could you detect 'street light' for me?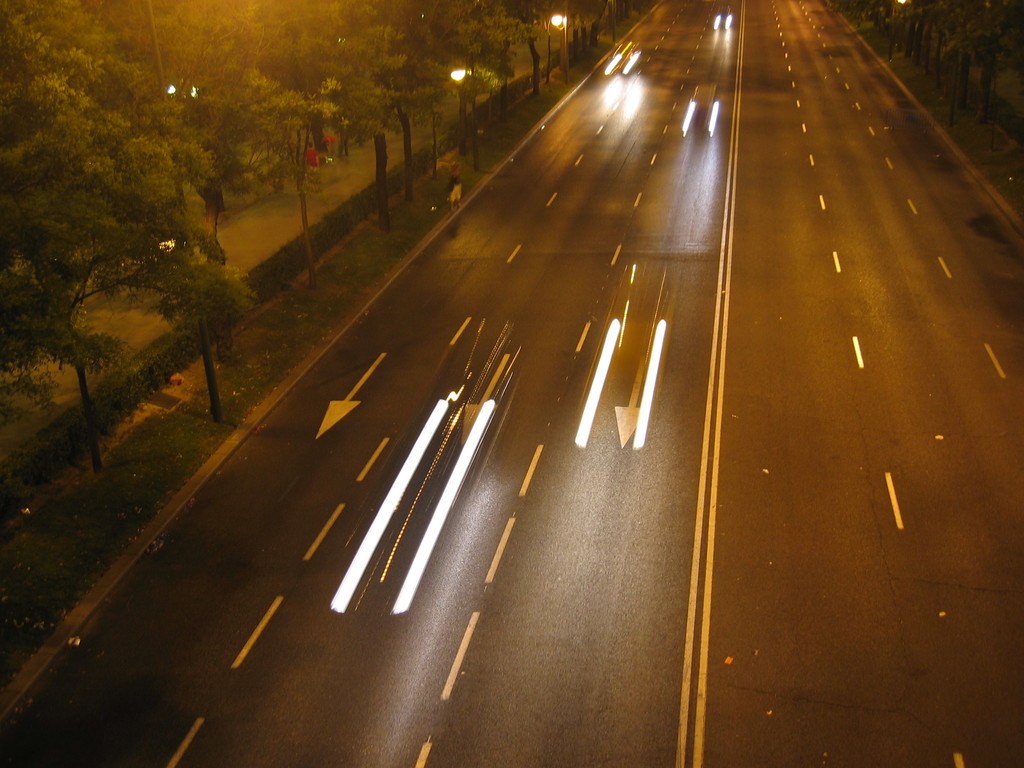
Detection result: pyautogui.locateOnScreen(549, 16, 570, 83).
